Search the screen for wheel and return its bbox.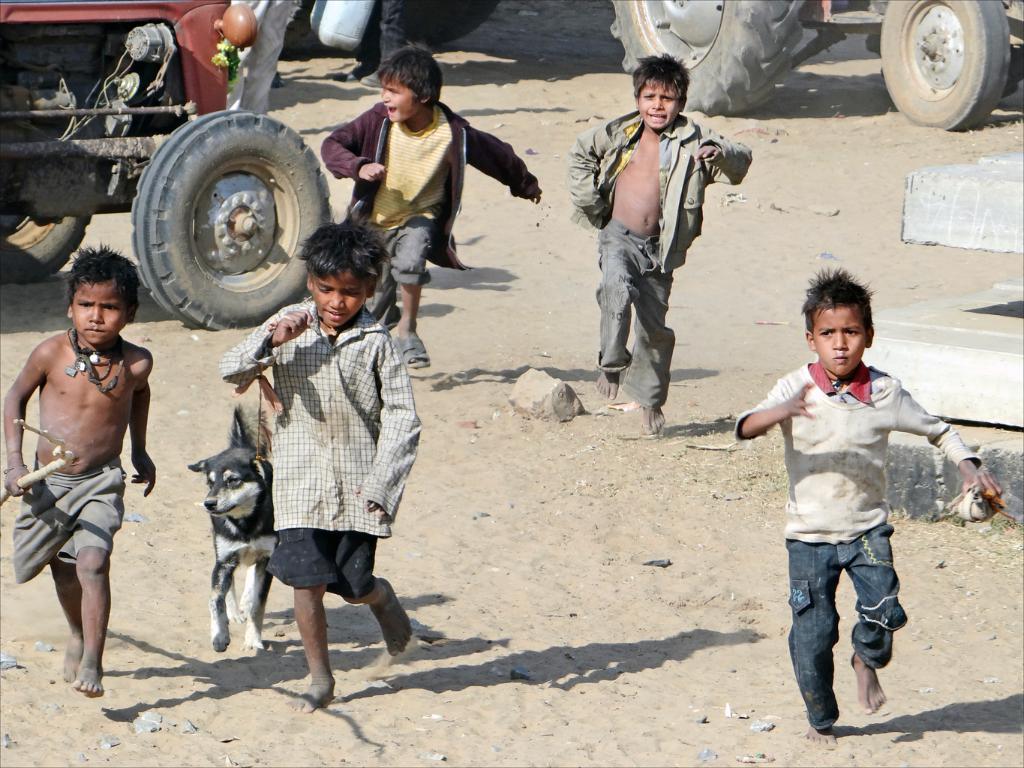
Found: crop(610, 0, 815, 122).
